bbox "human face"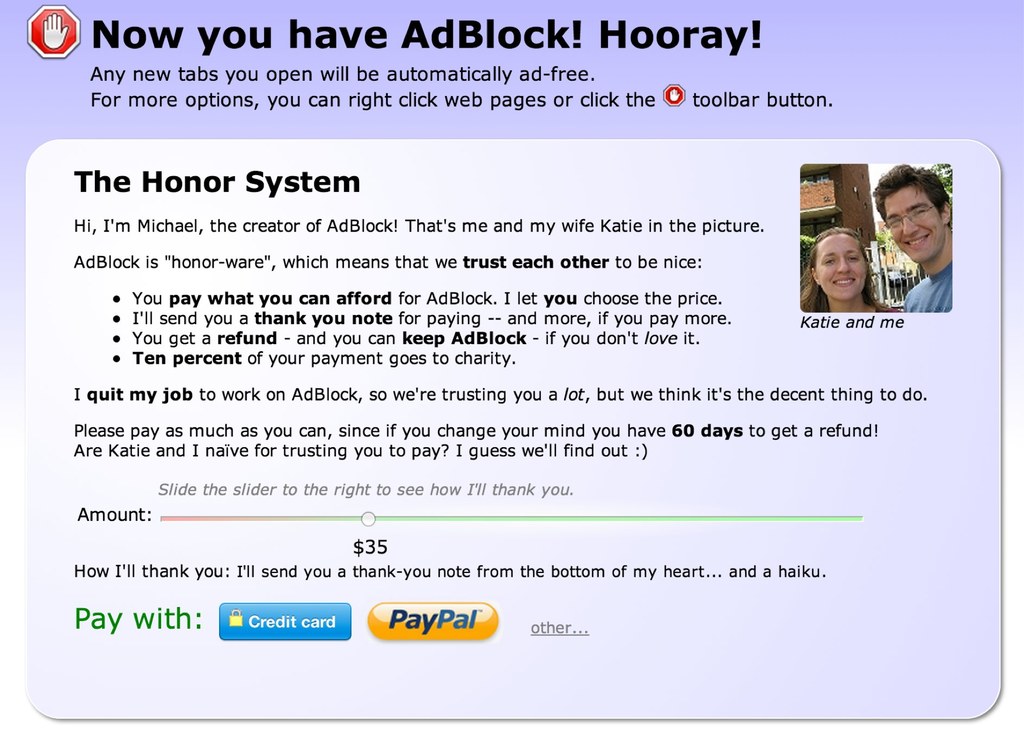
box(818, 232, 865, 292)
